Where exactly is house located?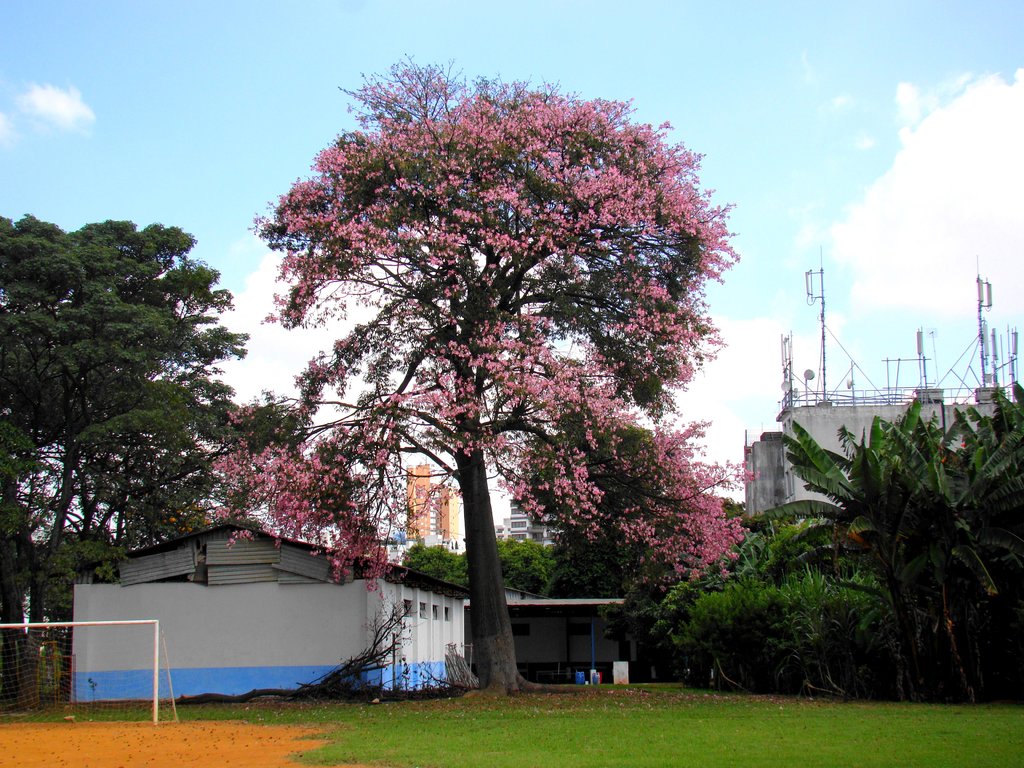
Its bounding box is BBox(506, 470, 563, 549).
